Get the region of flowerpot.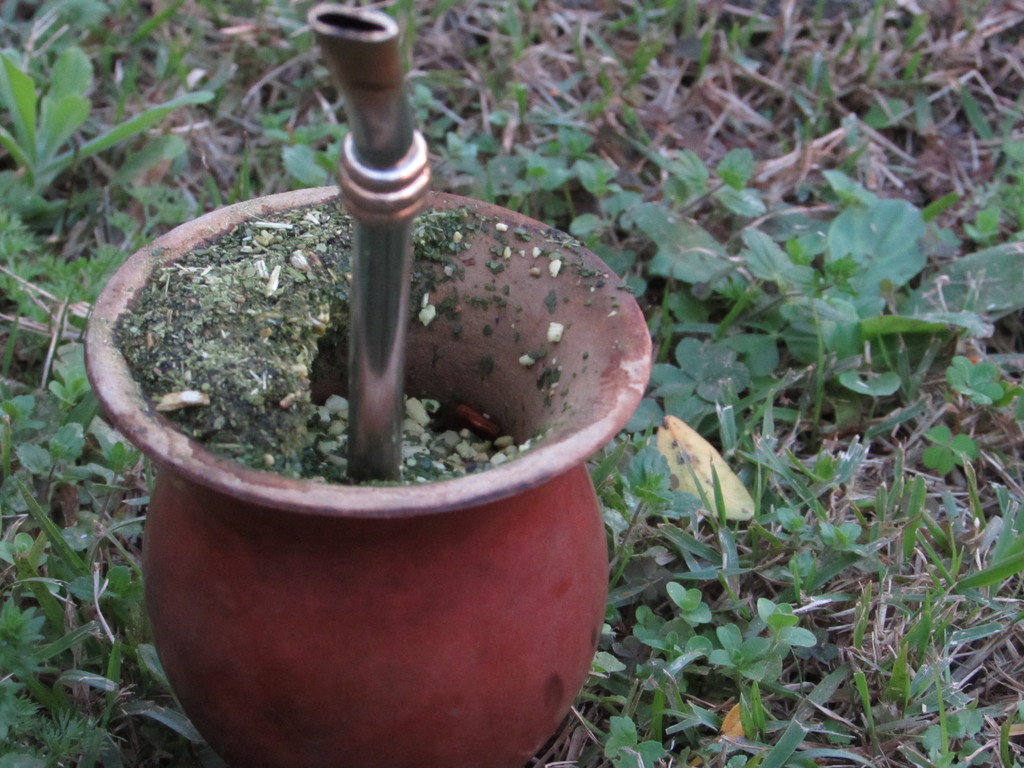
rect(109, 223, 629, 747).
